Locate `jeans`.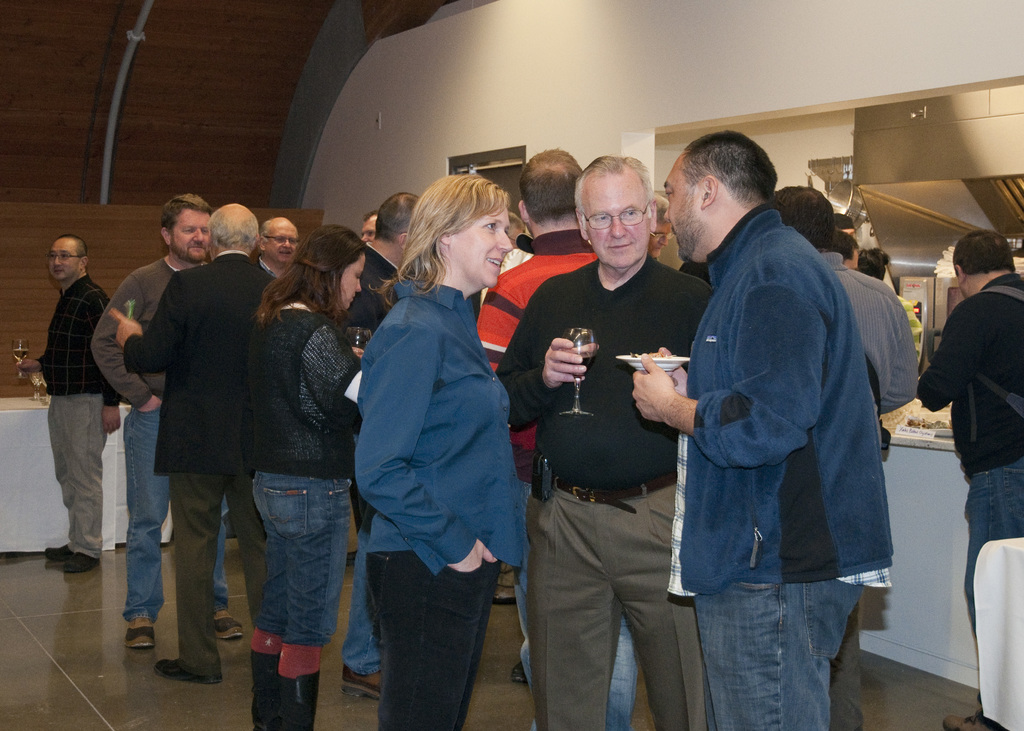
Bounding box: (122, 399, 227, 623).
